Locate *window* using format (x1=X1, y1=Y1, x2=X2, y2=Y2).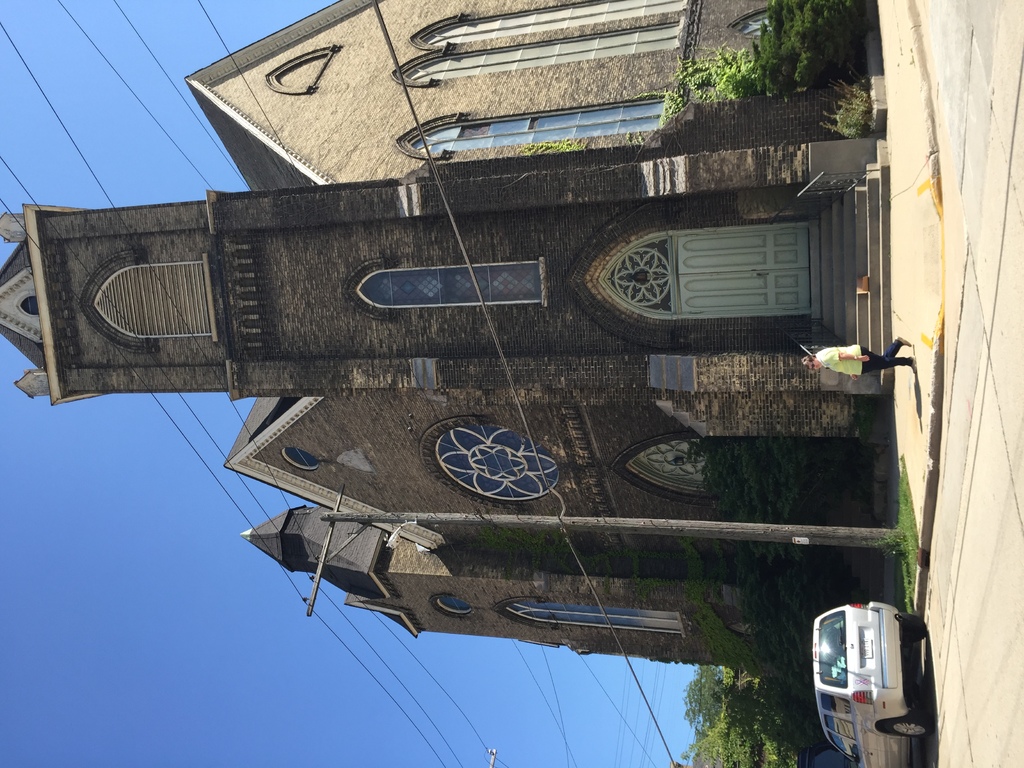
(x1=355, y1=257, x2=550, y2=308).
